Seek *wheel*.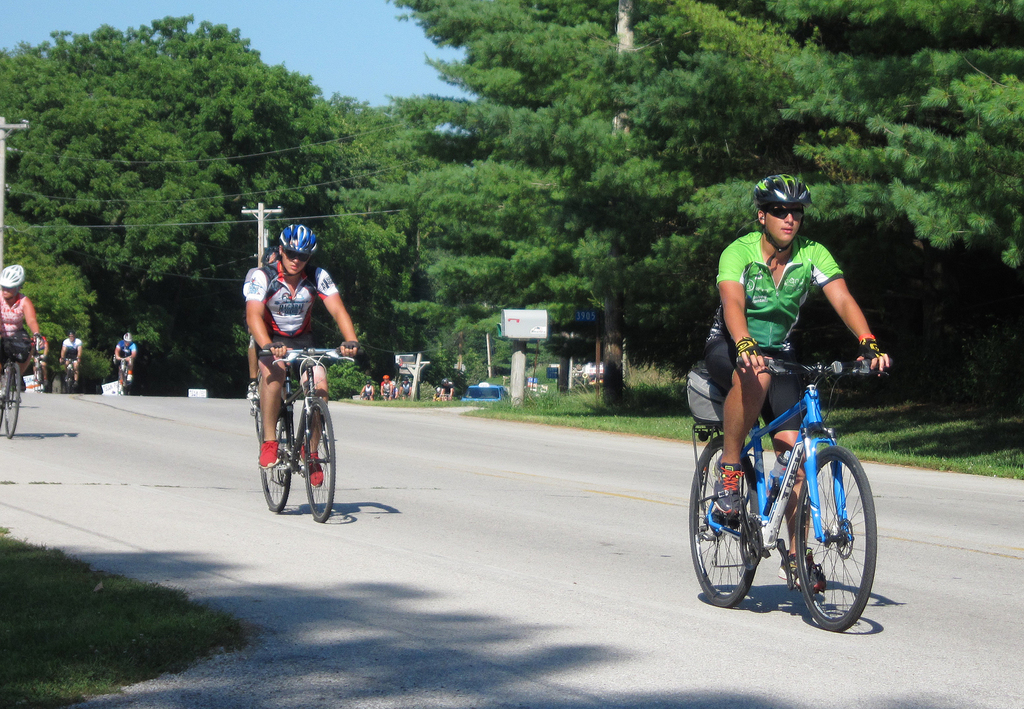
rect(796, 446, 876, 635).
